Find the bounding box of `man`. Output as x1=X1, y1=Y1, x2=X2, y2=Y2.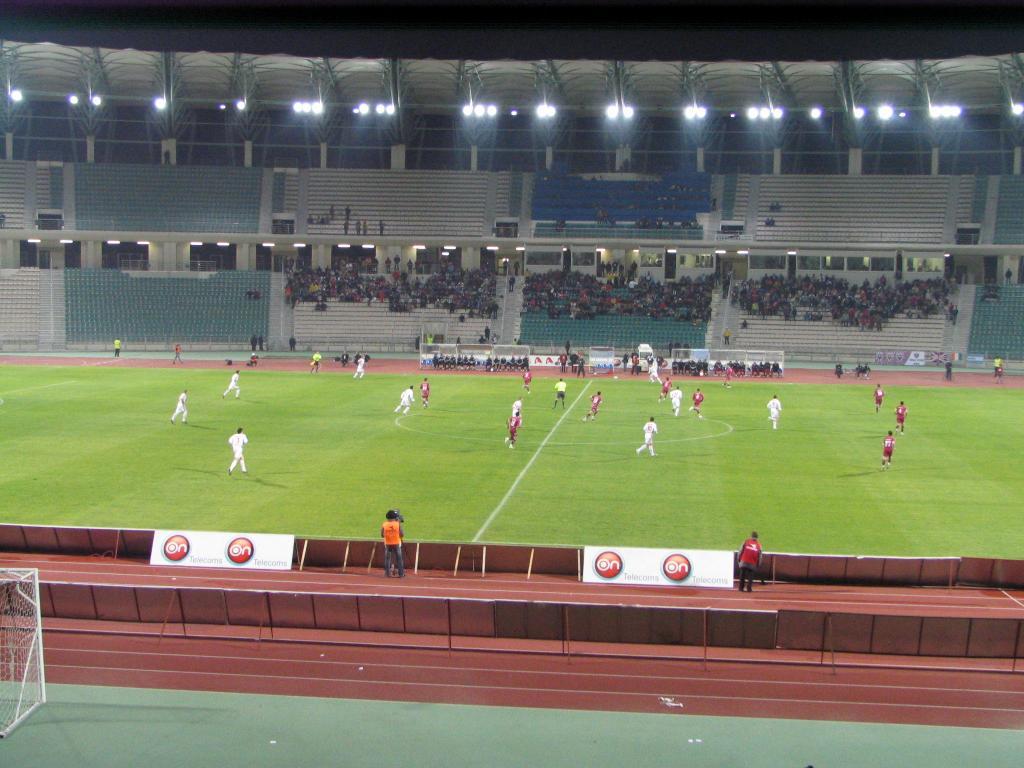
x1=832, y1=362, x2=842, y2=376.
